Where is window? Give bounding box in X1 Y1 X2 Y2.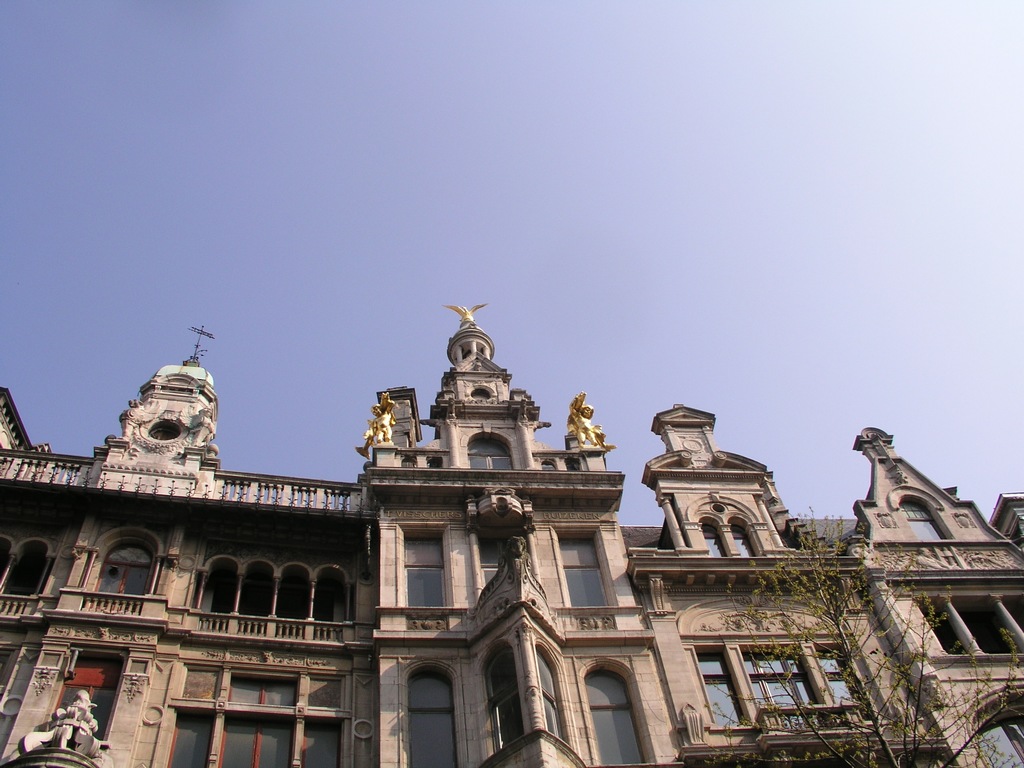
687 650 739 728.
